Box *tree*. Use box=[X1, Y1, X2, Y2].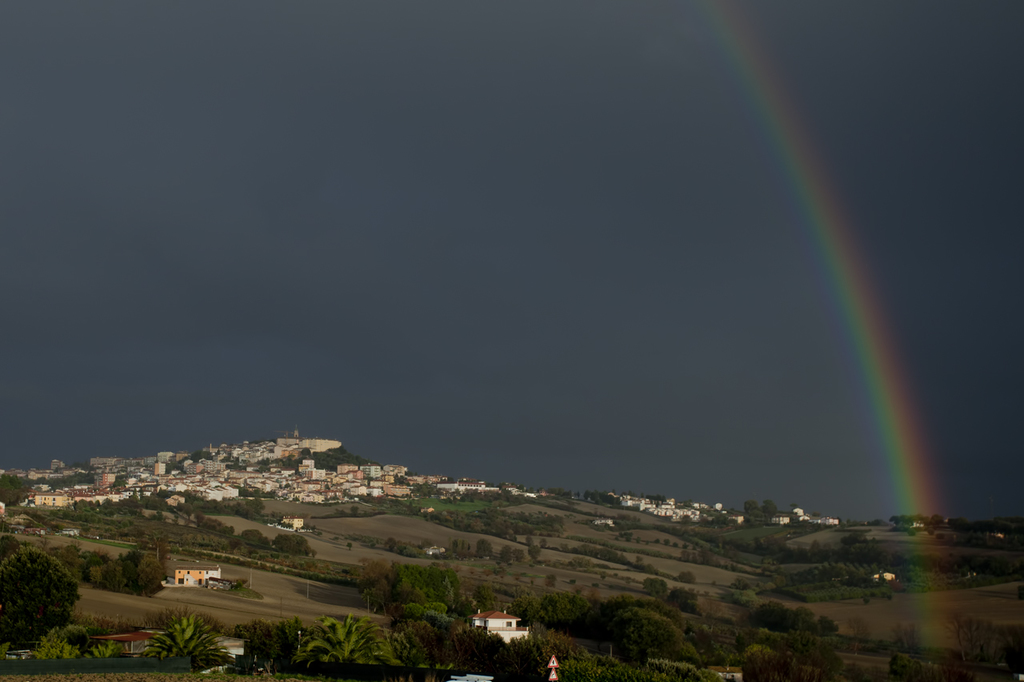
box=[110, 477, 122, 485].
